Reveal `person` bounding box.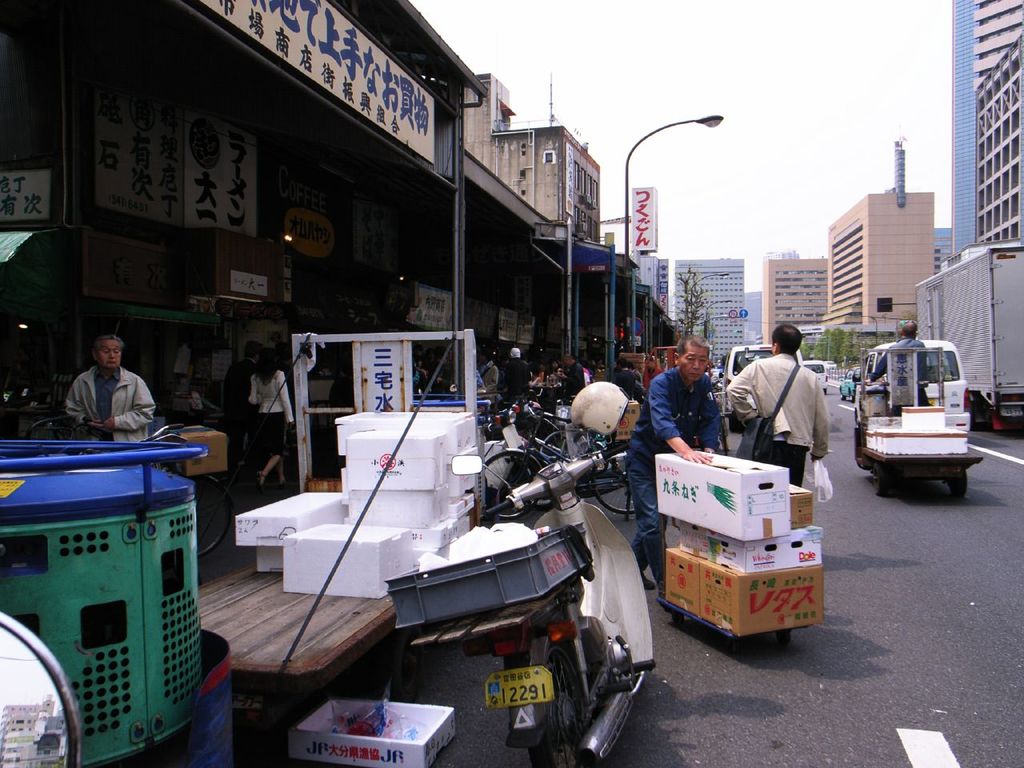
Revealed: 559, 352, 590, 398.
